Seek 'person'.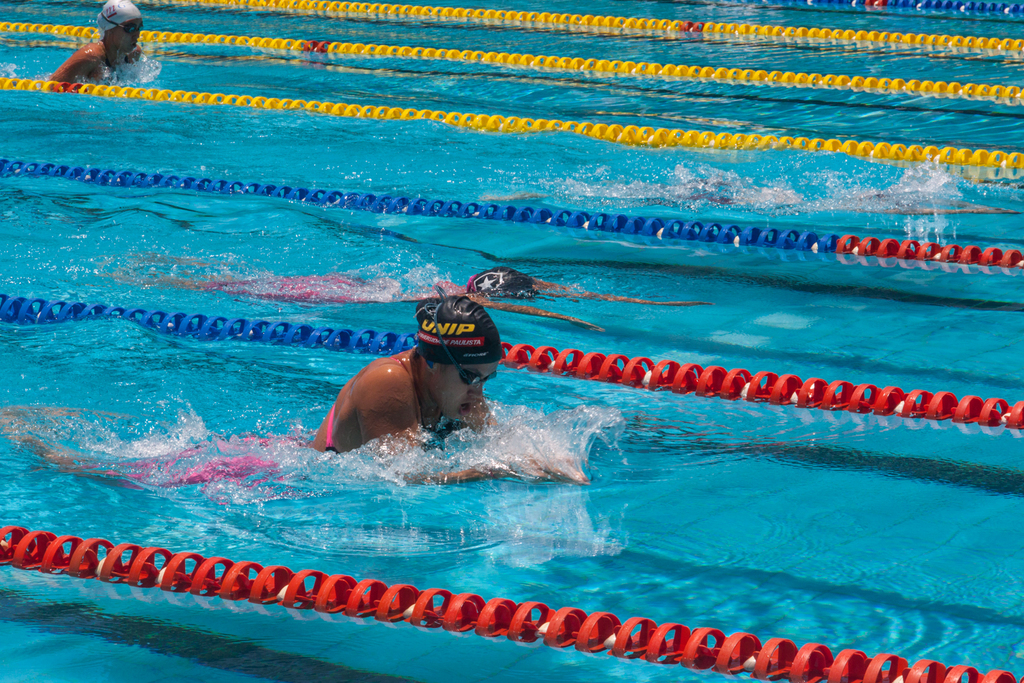
[2,297,593,520].
